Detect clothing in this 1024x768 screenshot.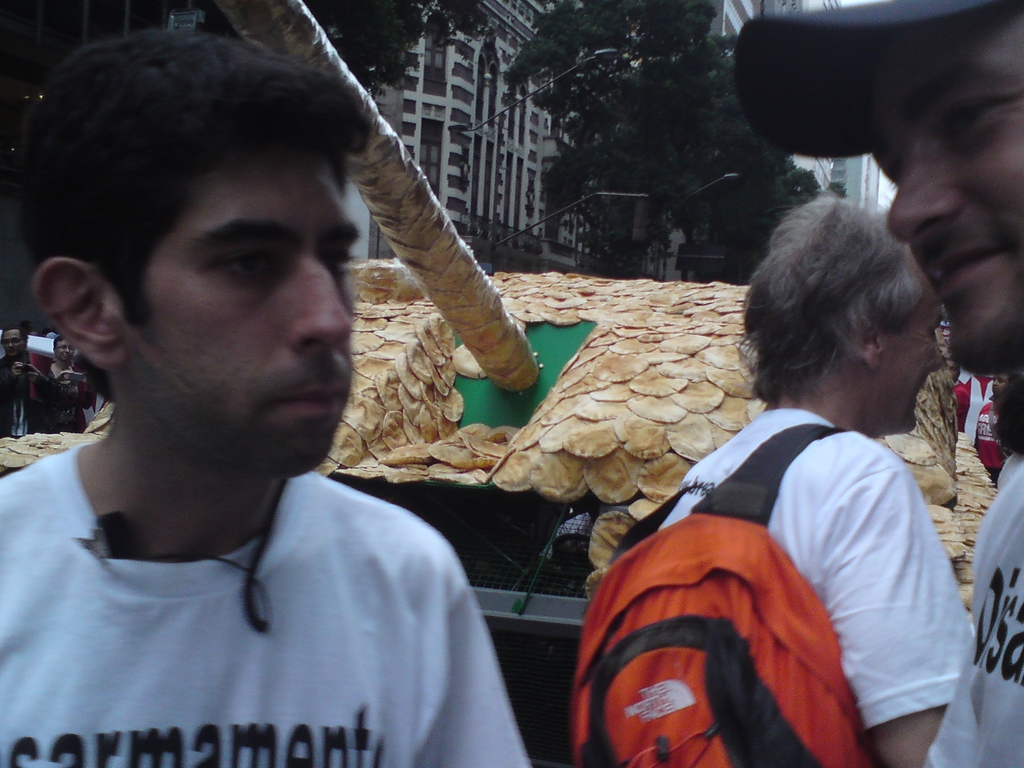
Detection: (x1=918, y1=456, x2=1023, y2=767).
